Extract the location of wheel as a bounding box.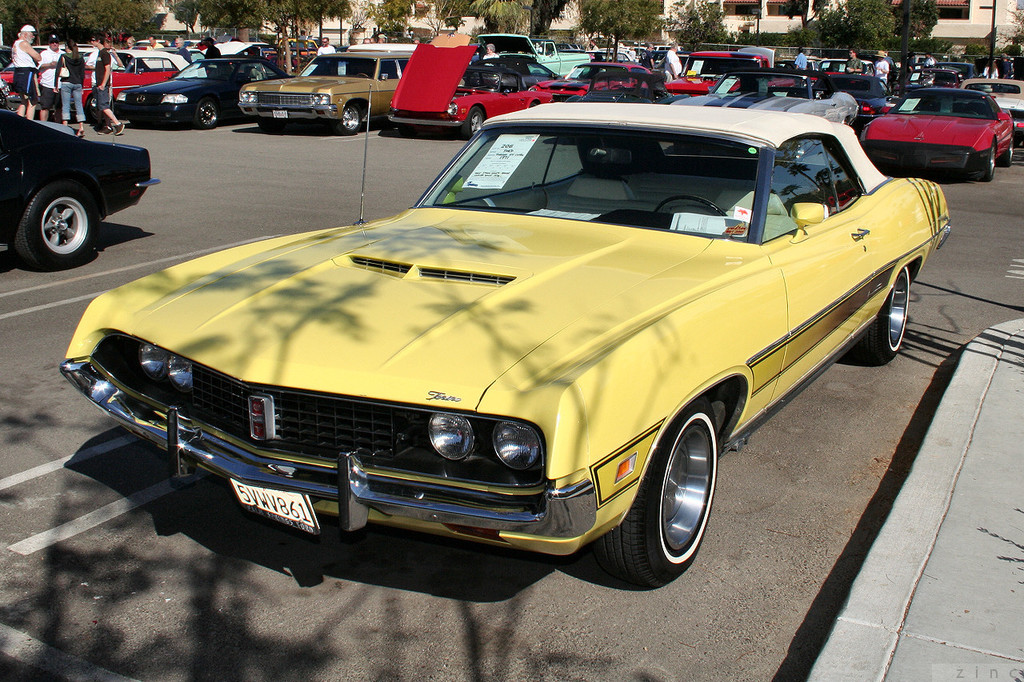
(1006, 138, 1016, 164).
